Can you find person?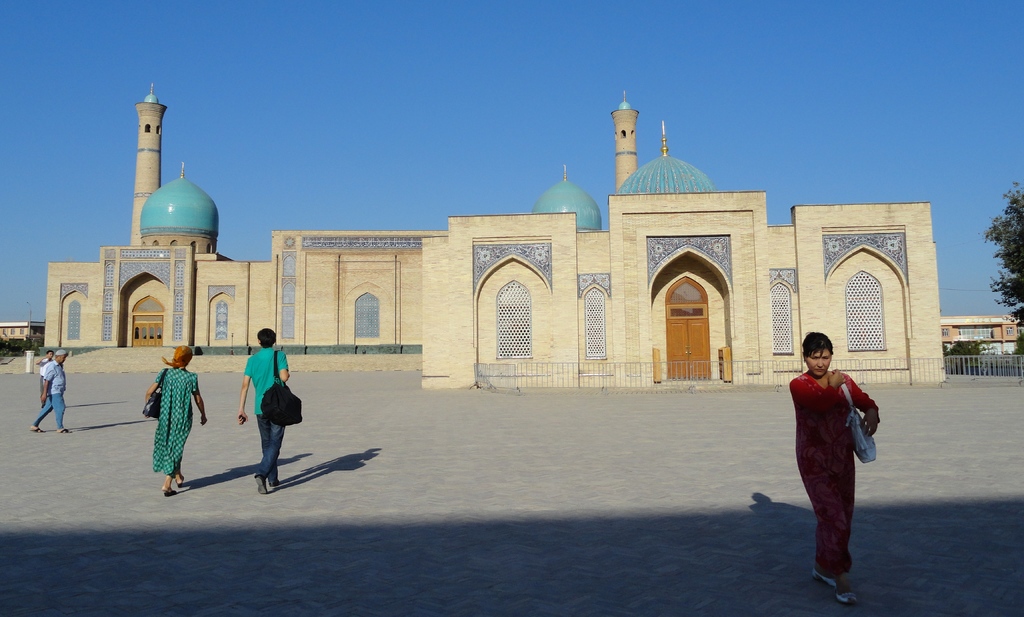
Yes, bounding box: 28:348:72:435.
